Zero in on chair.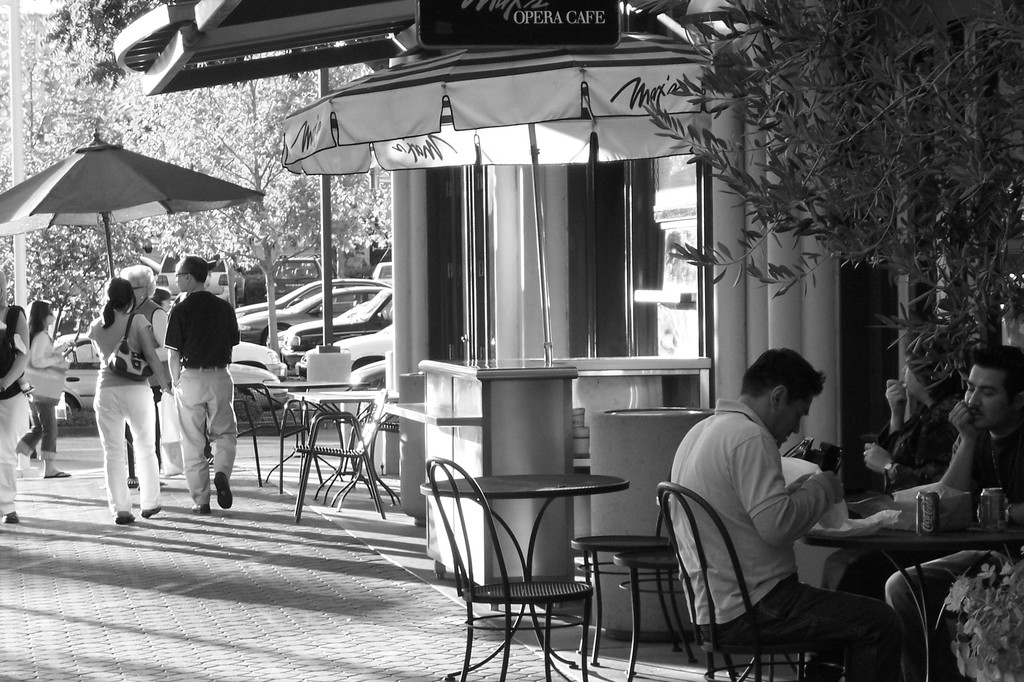
Zeroed in: 656, 482, 845, 681.
